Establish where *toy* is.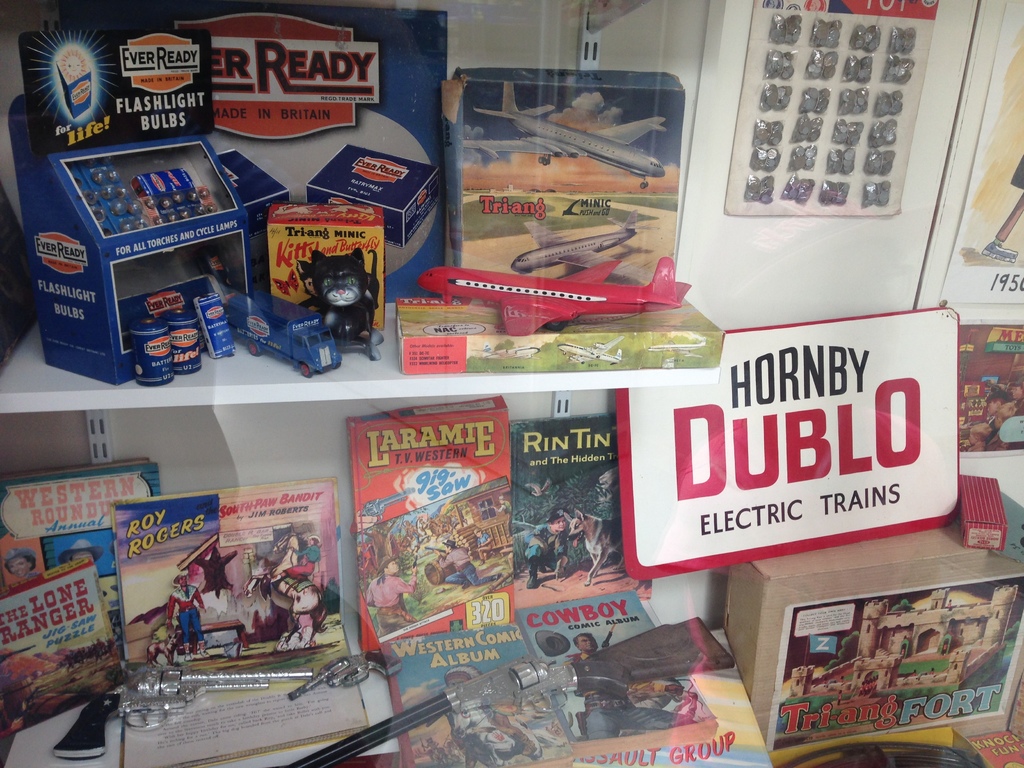
Established at 477,337,540,369.
